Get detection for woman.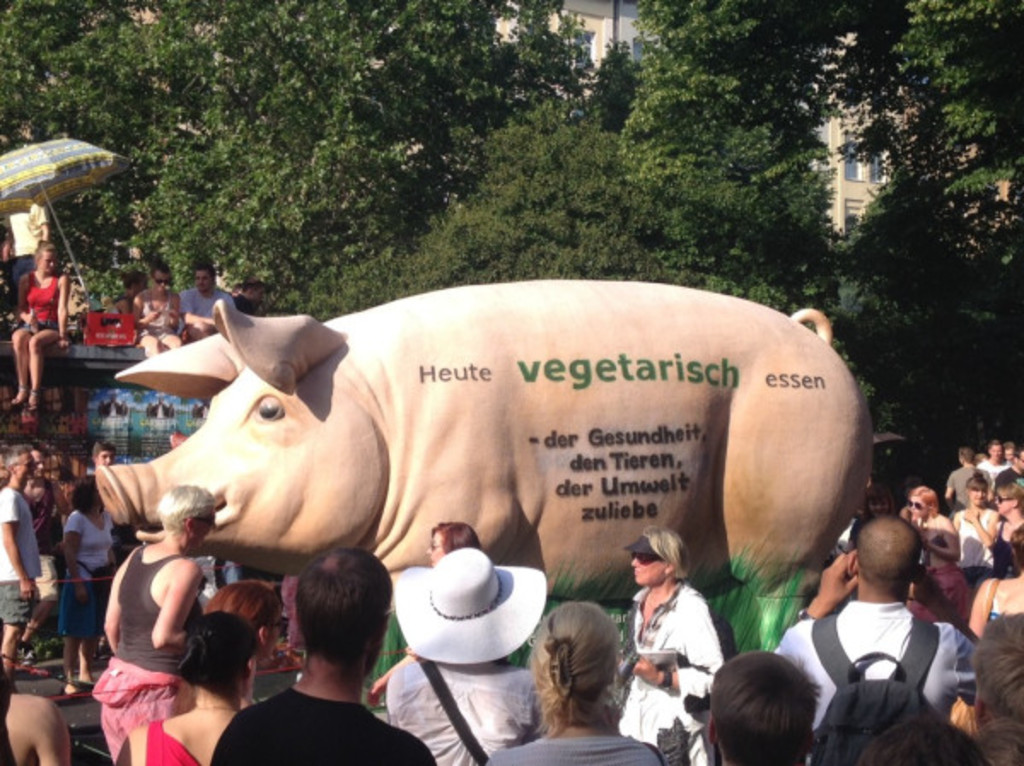
Detection: 997:476:1022:582.
